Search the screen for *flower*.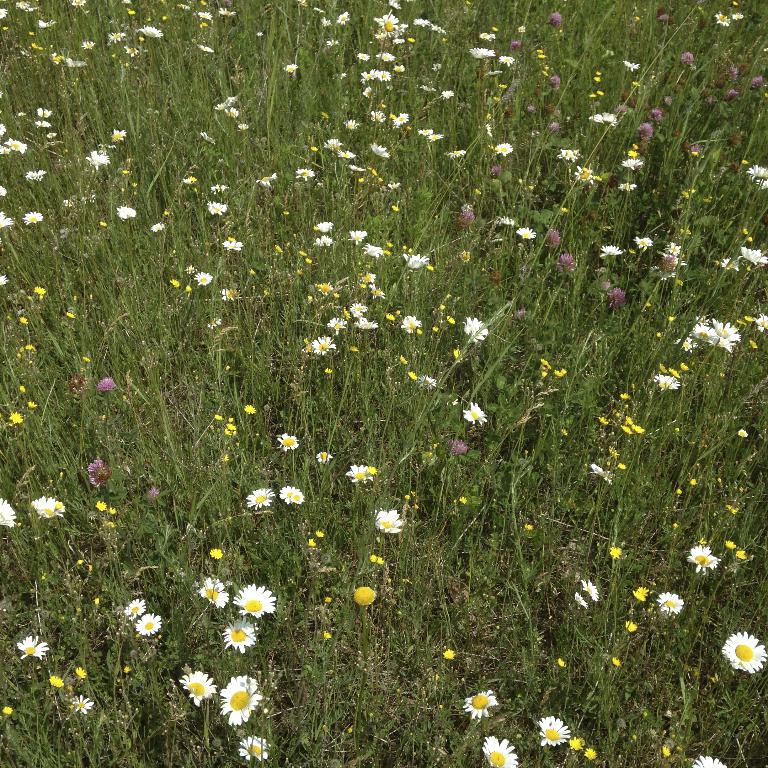
Found at region(34, 41, 44, 51).
